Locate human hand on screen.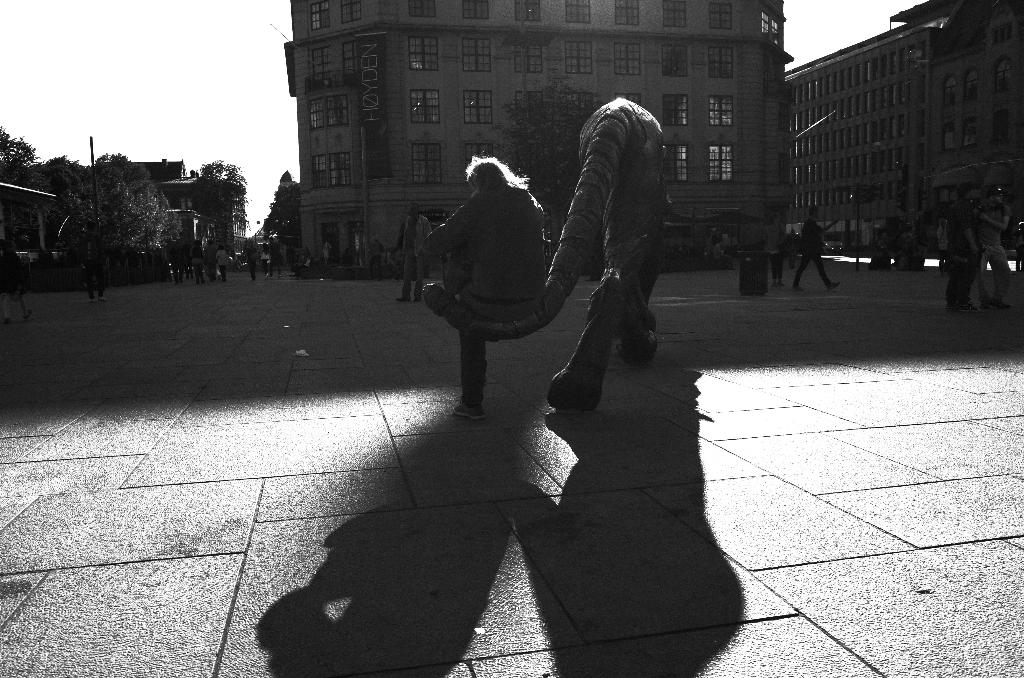
On screen at pyautogui.locateOnScreen(970, 247, 980, 259).
